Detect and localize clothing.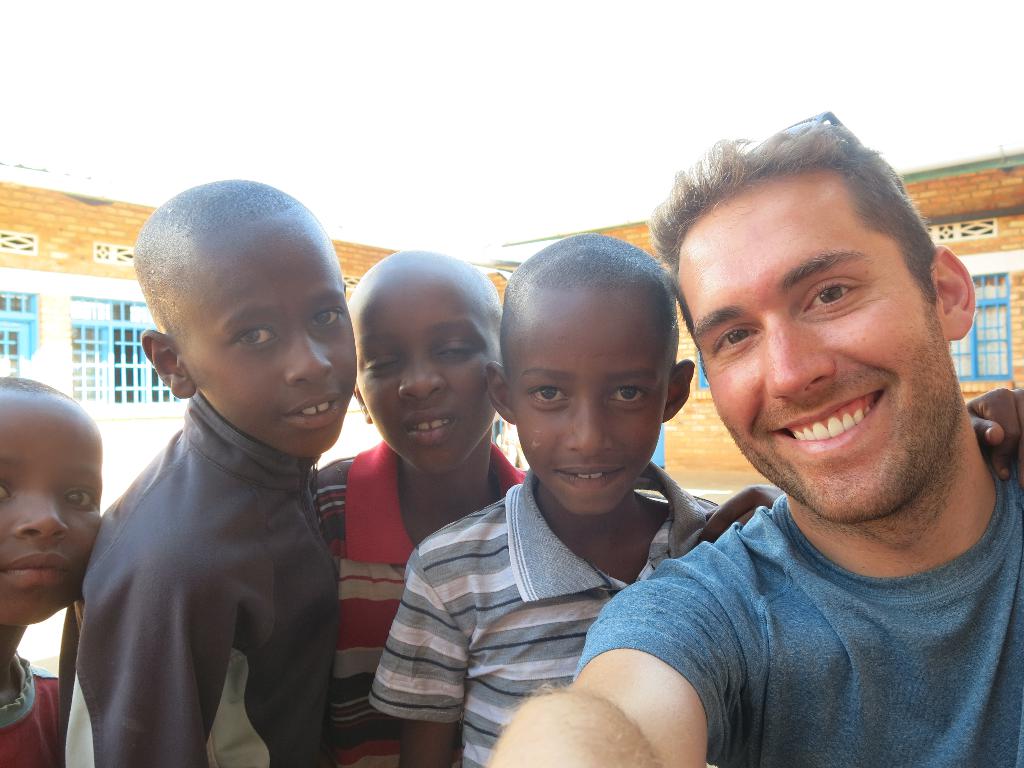
Localized at 383 462 711 767.
